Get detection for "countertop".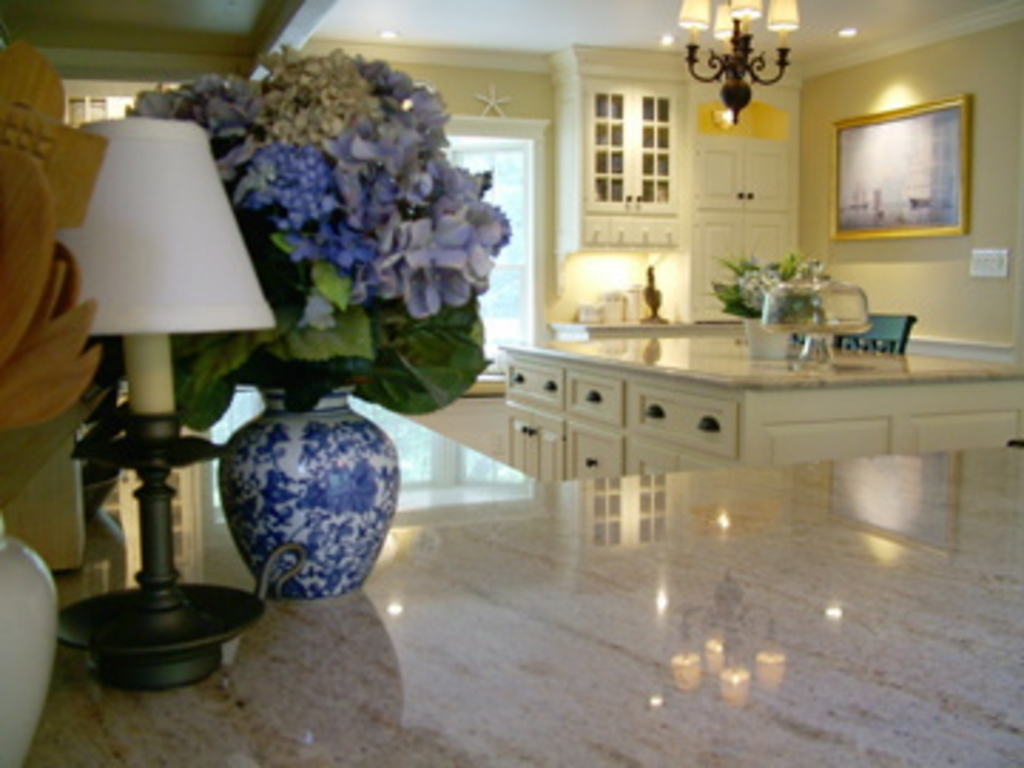
Detection: <bbox>492, 330, 1021, 478</bbox>.
